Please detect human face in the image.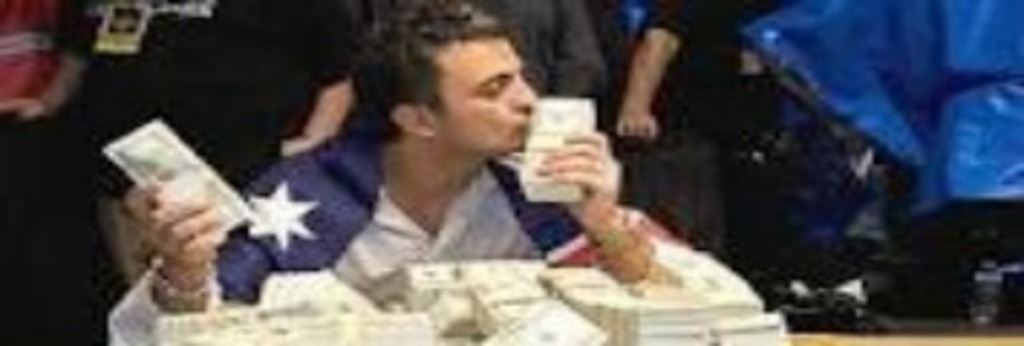
left=438, top=29, right=537, bottom=147.
